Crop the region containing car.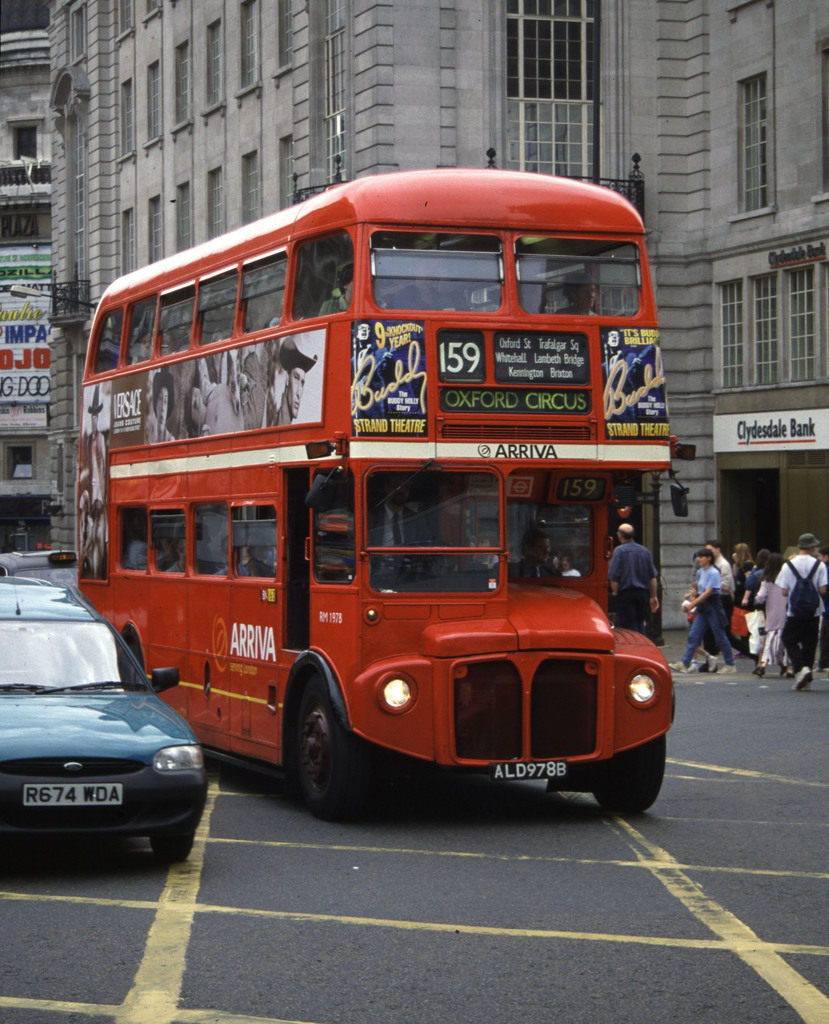
Crop region: bbox=[0, 572, 217, 881].
